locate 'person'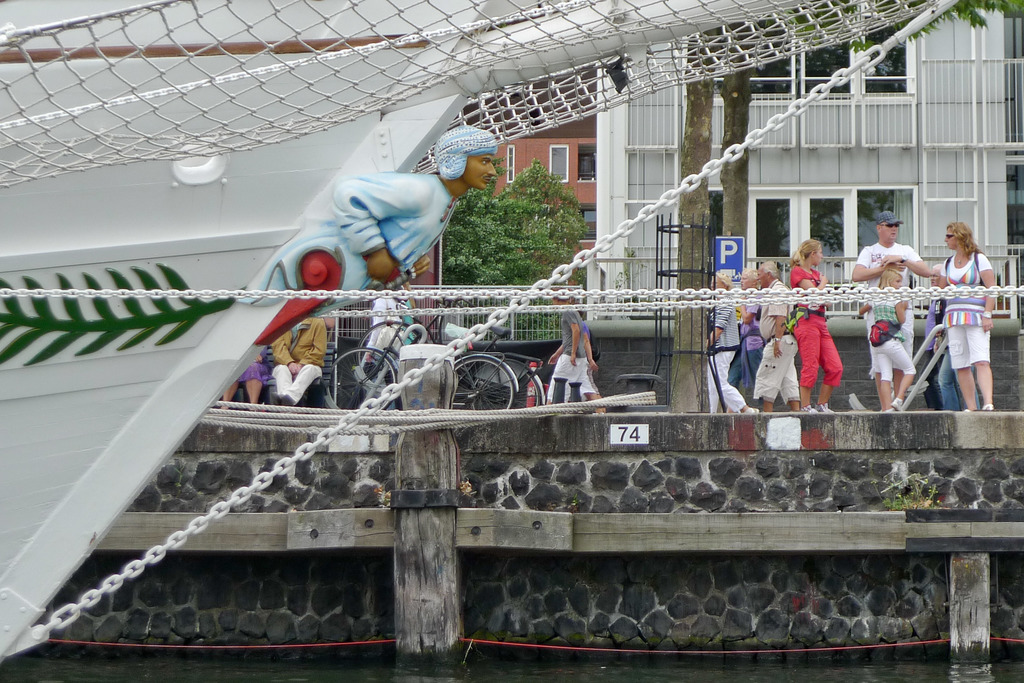
[236, 120, 499, 350]
